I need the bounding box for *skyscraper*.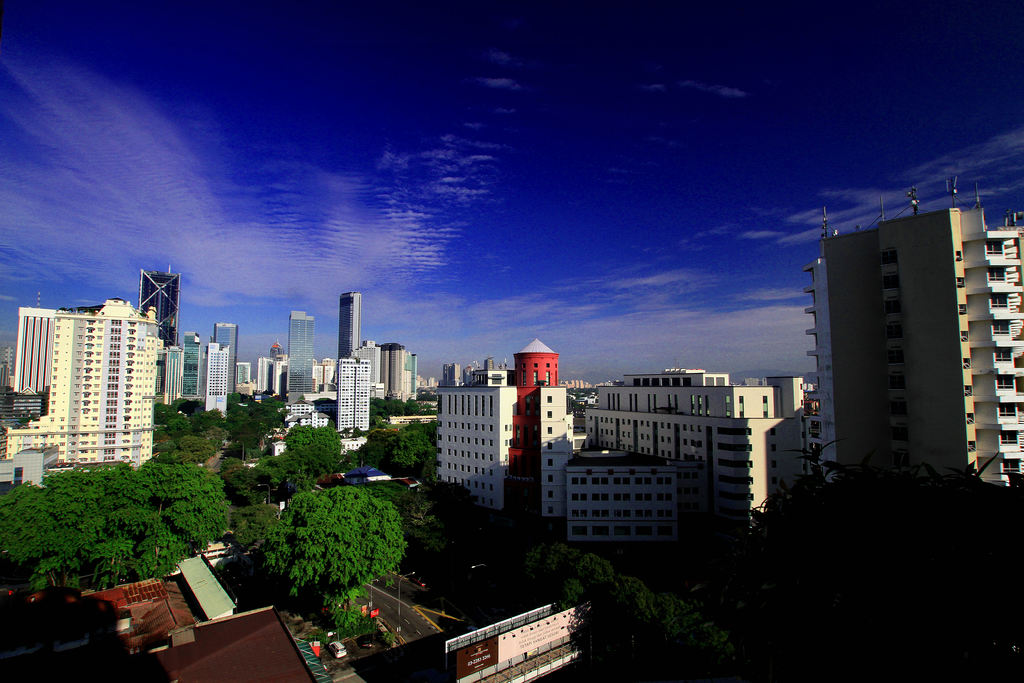
Here it is: (x1=440, y1=359, x2=519, y2=393).
